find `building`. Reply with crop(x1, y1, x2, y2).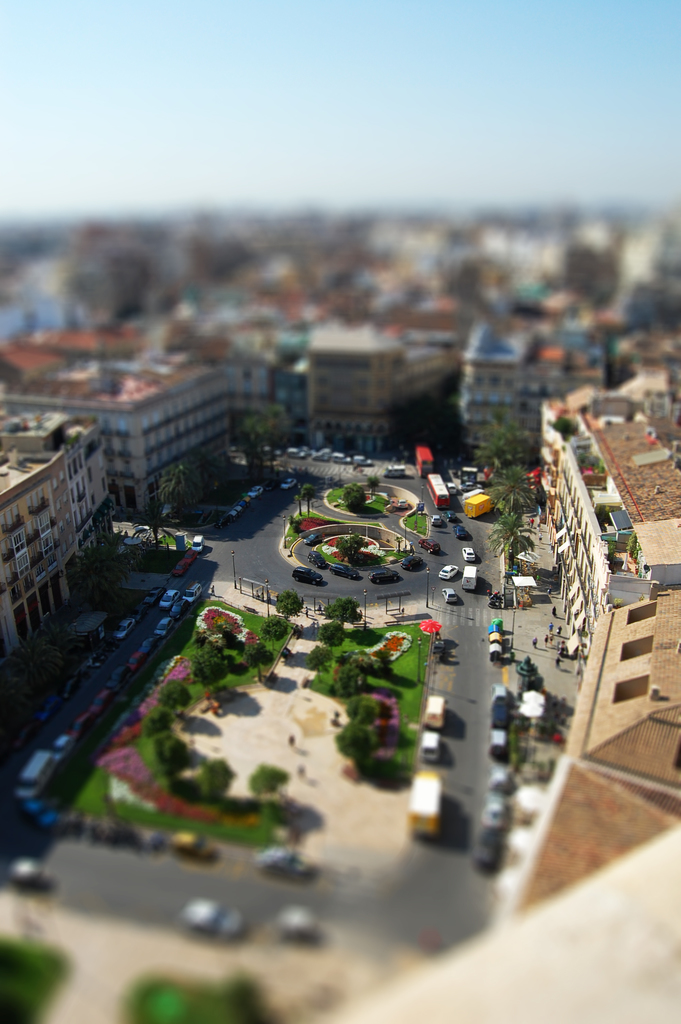
crop(0, 442, 101, 662).
